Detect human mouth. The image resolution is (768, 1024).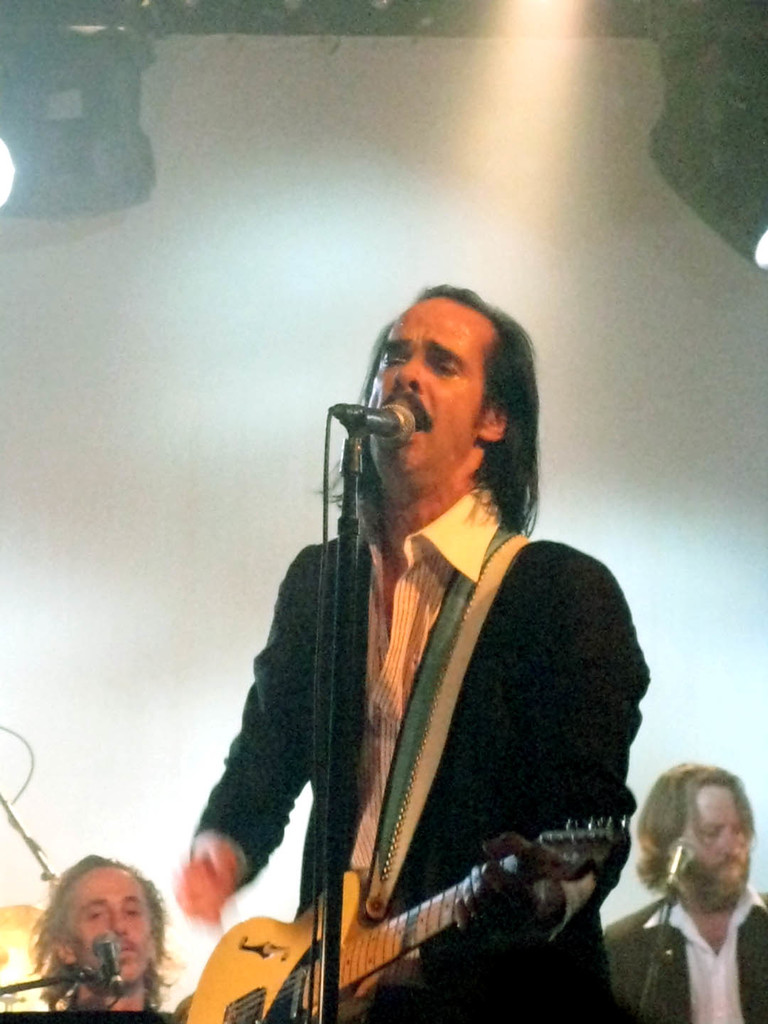
l=720, t=860, r=737, b=875.
